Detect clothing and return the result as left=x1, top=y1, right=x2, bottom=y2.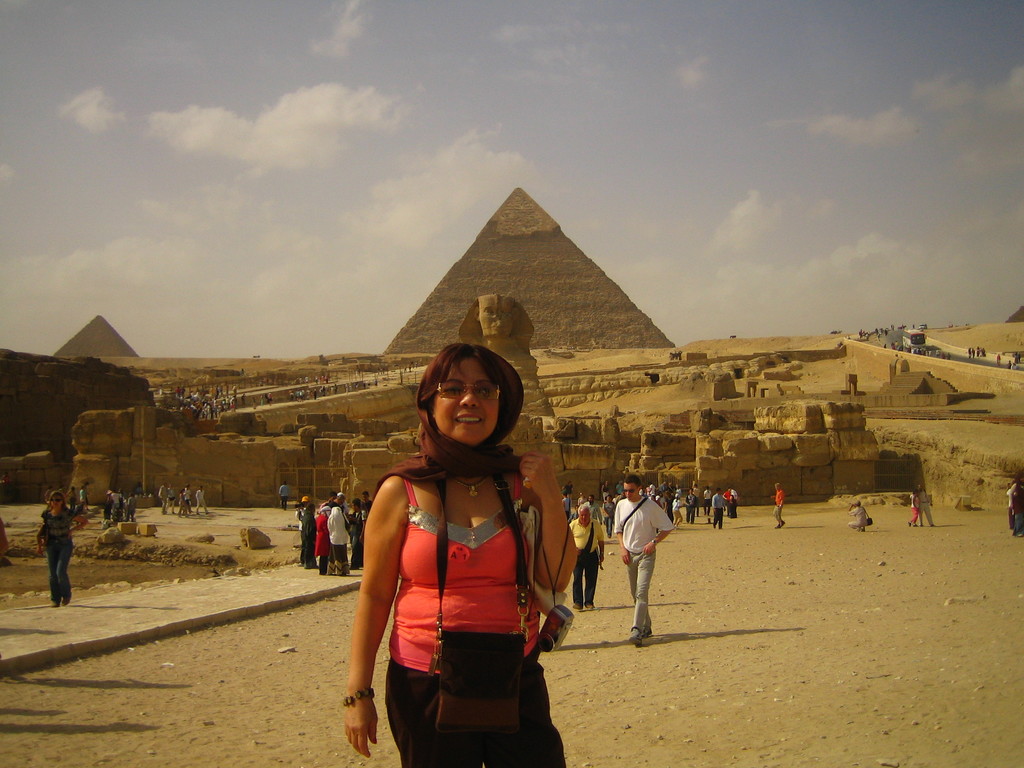
left=847, top=505, right=870, bottom=532.
